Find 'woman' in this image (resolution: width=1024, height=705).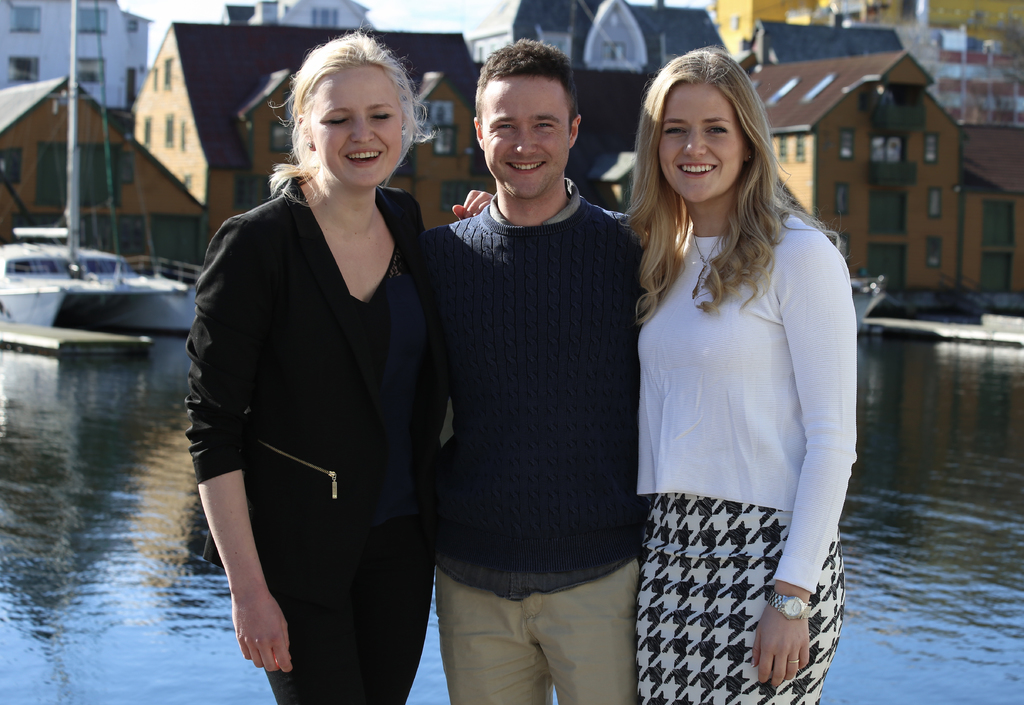
locate(188, 46, 456, 698).
